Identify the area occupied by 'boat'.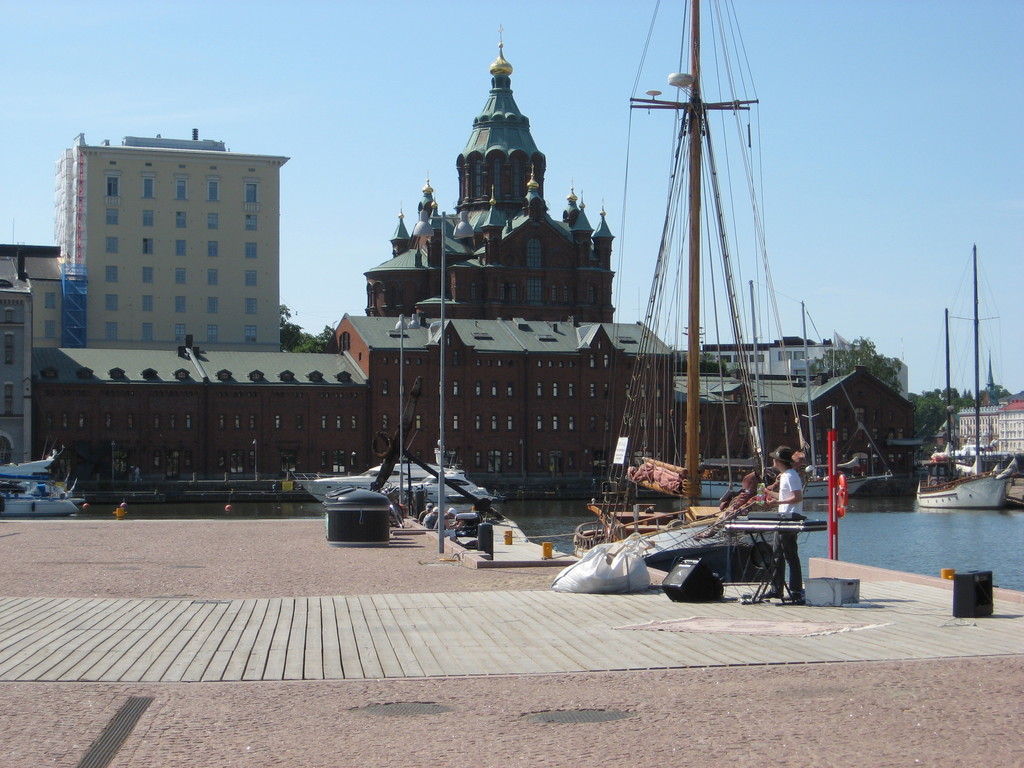
Area: {"x1": 914, "y1": 246, "x2": 1016, "y2": 512}.
